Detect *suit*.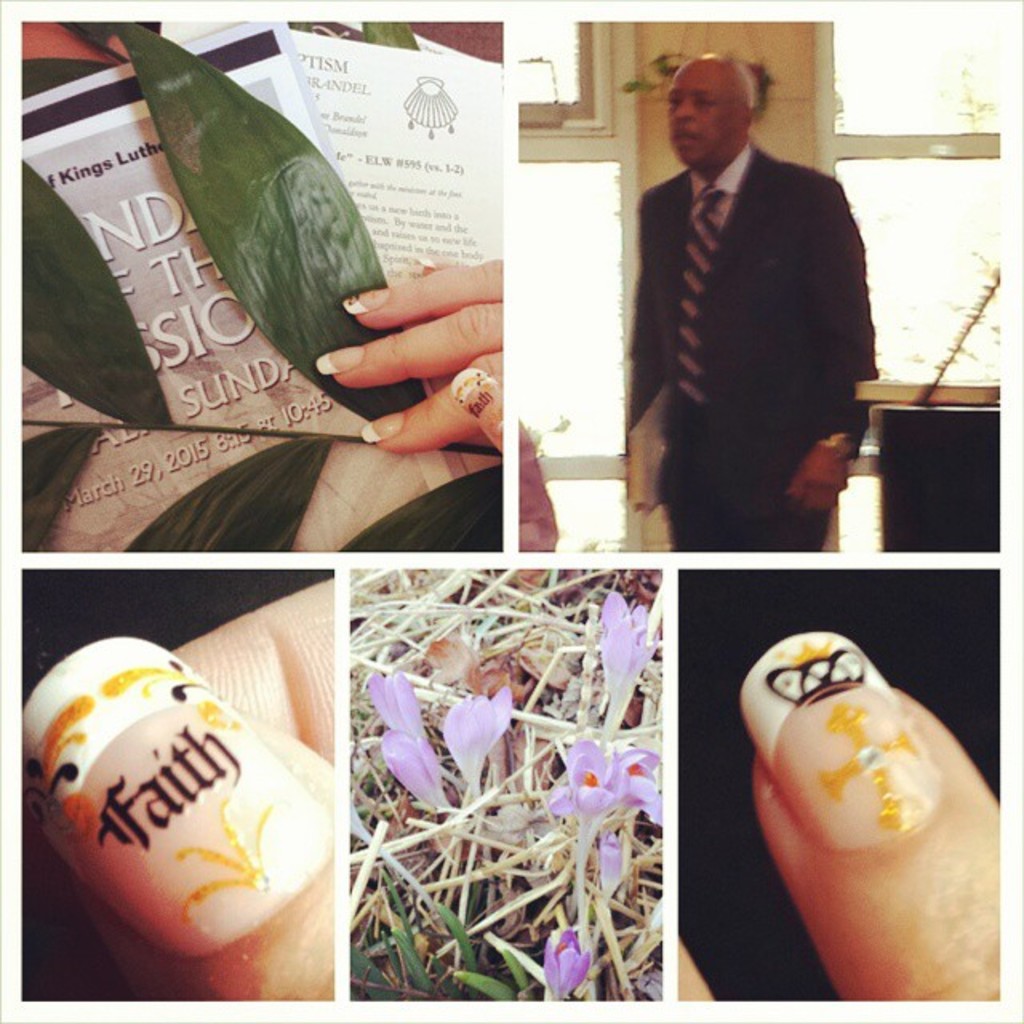
Detected at box(629, 139, 877, 555).
